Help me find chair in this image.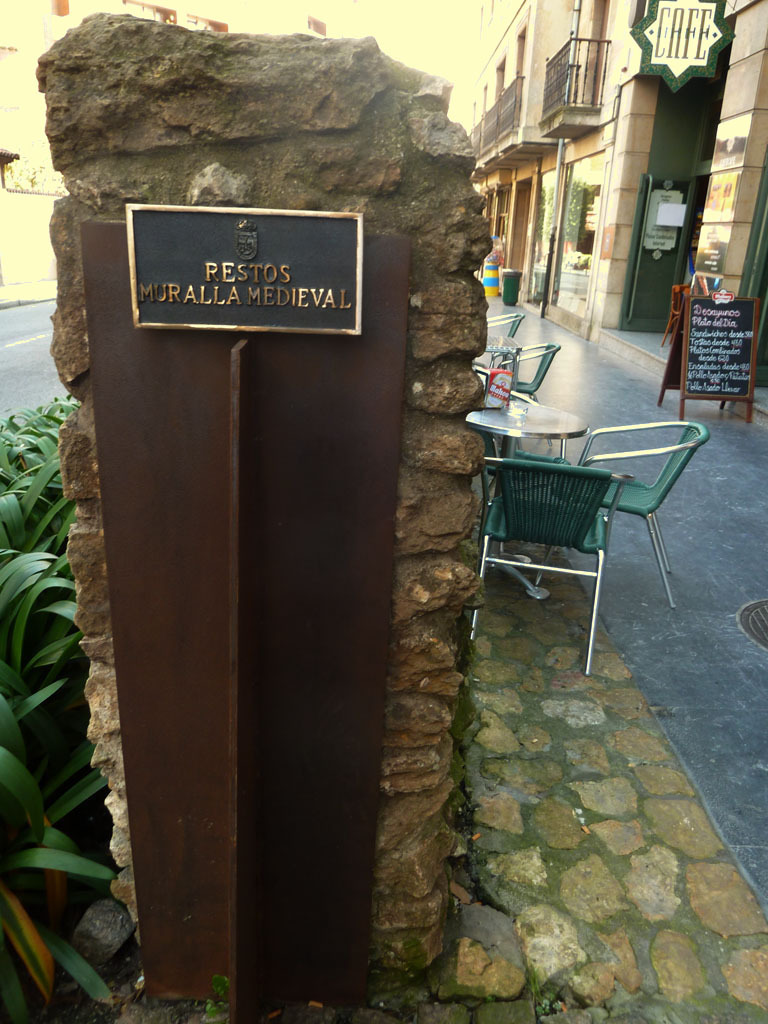
Found it: select_region(529, 416, 706, 612).
